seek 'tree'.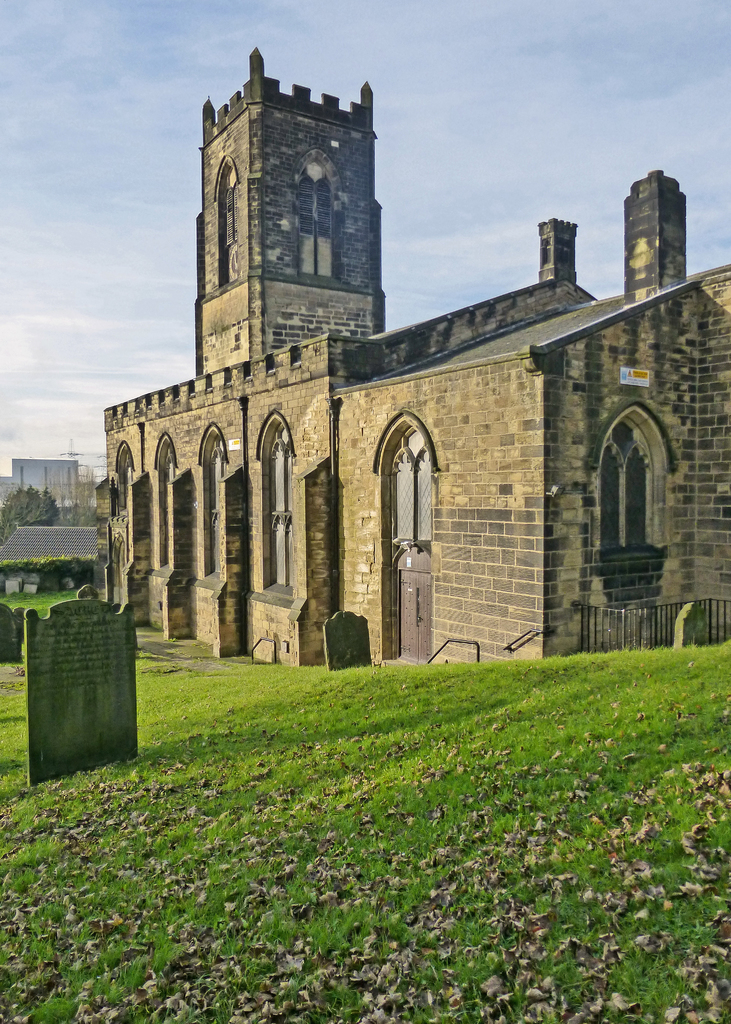
{"x1": 0, "y1": 483, "x2": 73, "y2": 550}.
